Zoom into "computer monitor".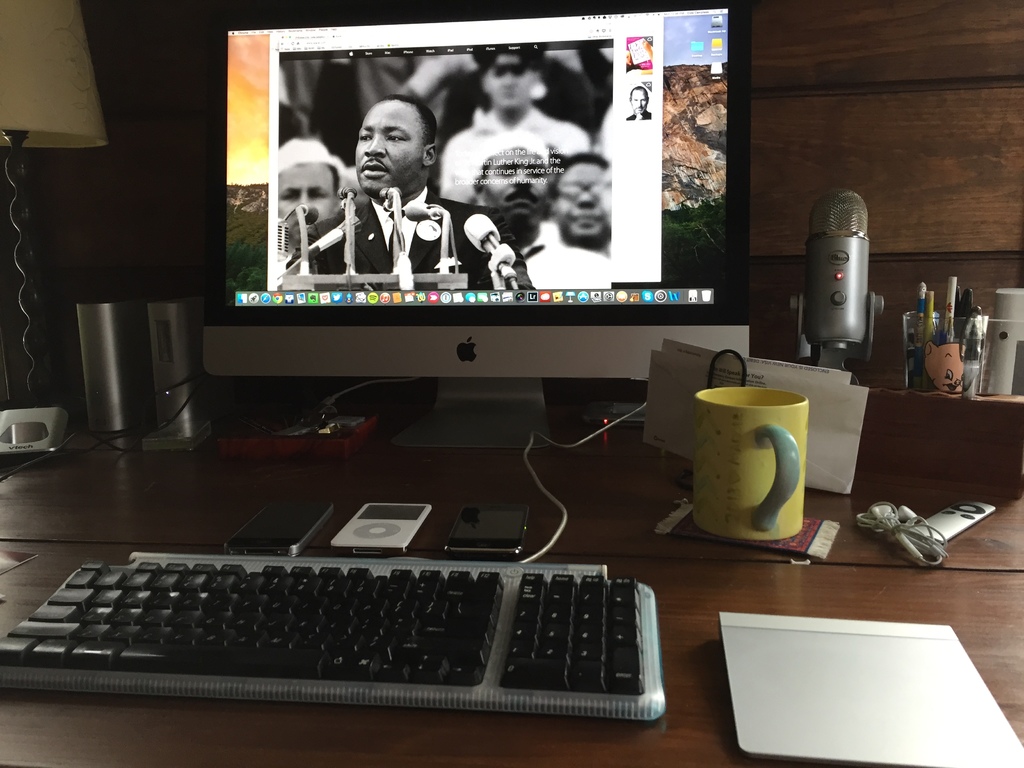
Zoom target: locate(178, 15, 767, 449).
